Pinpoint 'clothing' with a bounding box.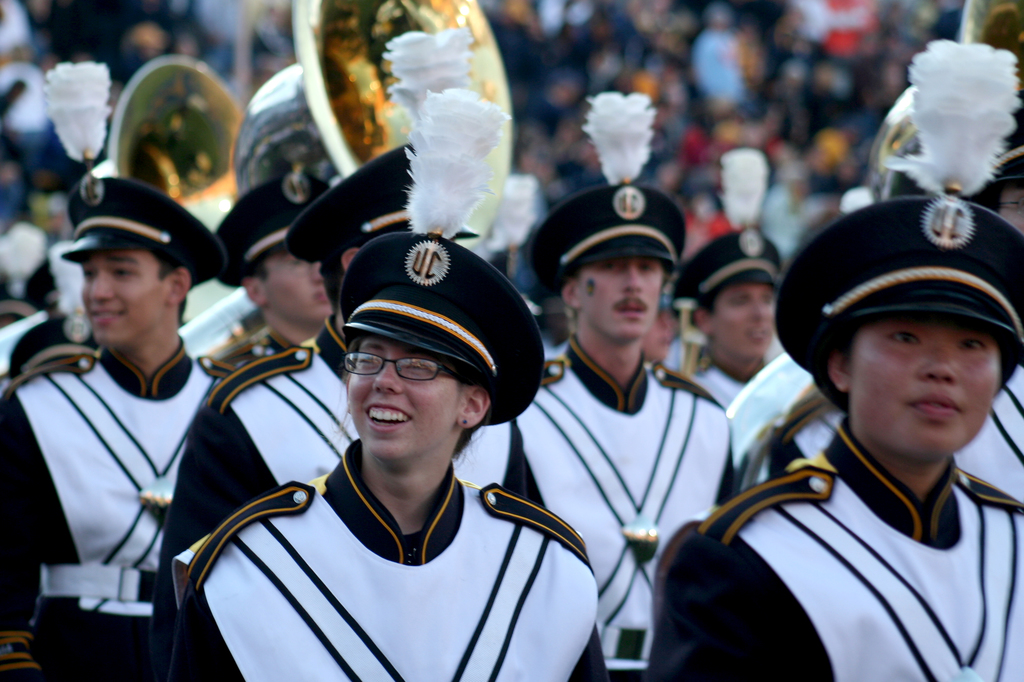
182:388:602:674.
